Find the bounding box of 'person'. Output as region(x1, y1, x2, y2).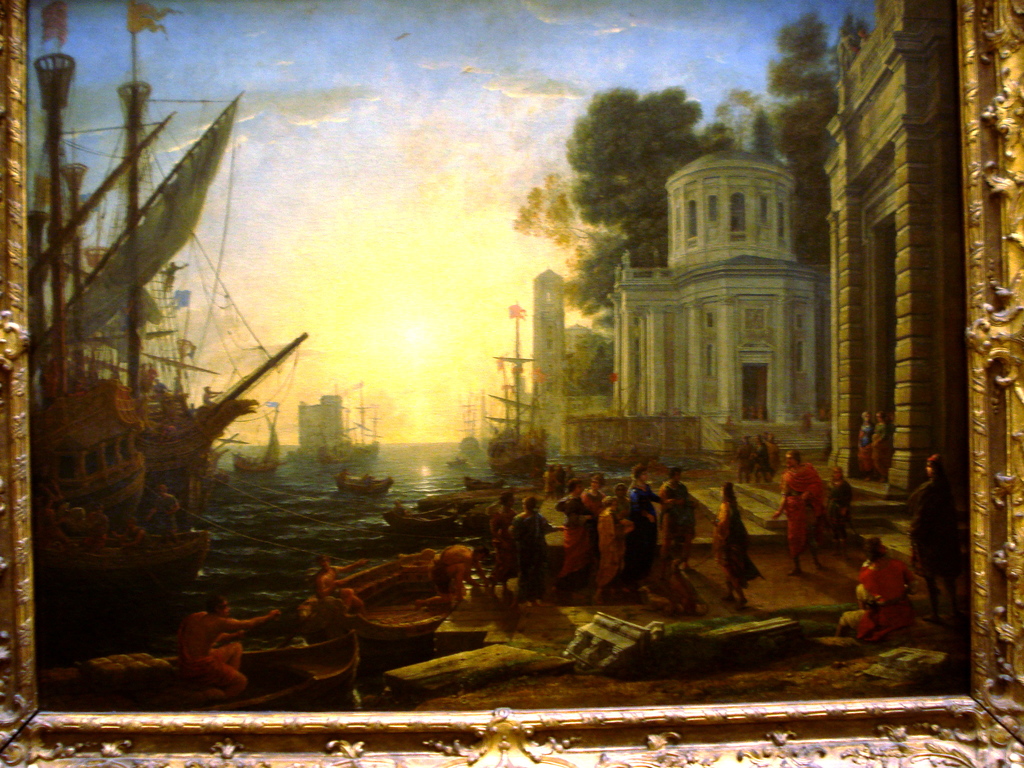
region(489, 490, 516, 599).
